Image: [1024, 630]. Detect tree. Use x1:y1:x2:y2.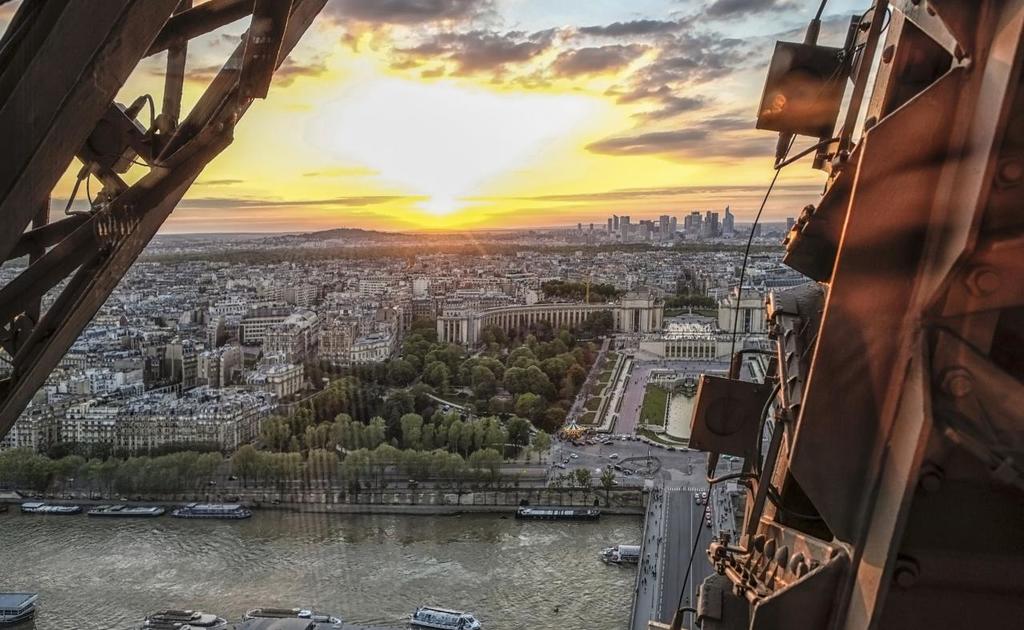
296:441:328:484.
